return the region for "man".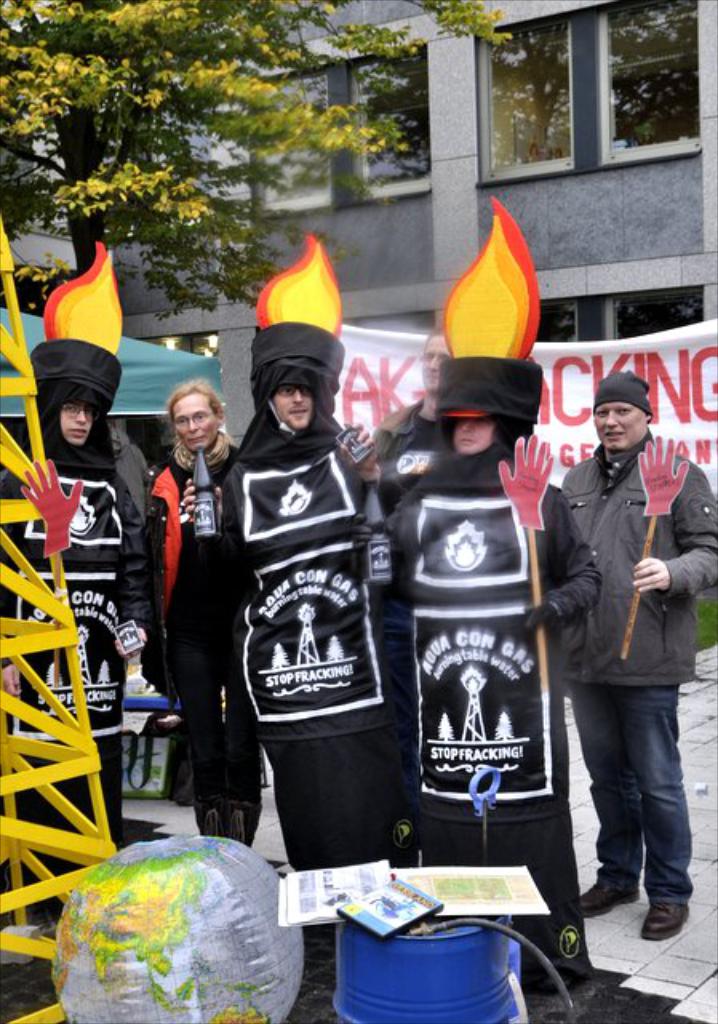
0,333,170,859.
